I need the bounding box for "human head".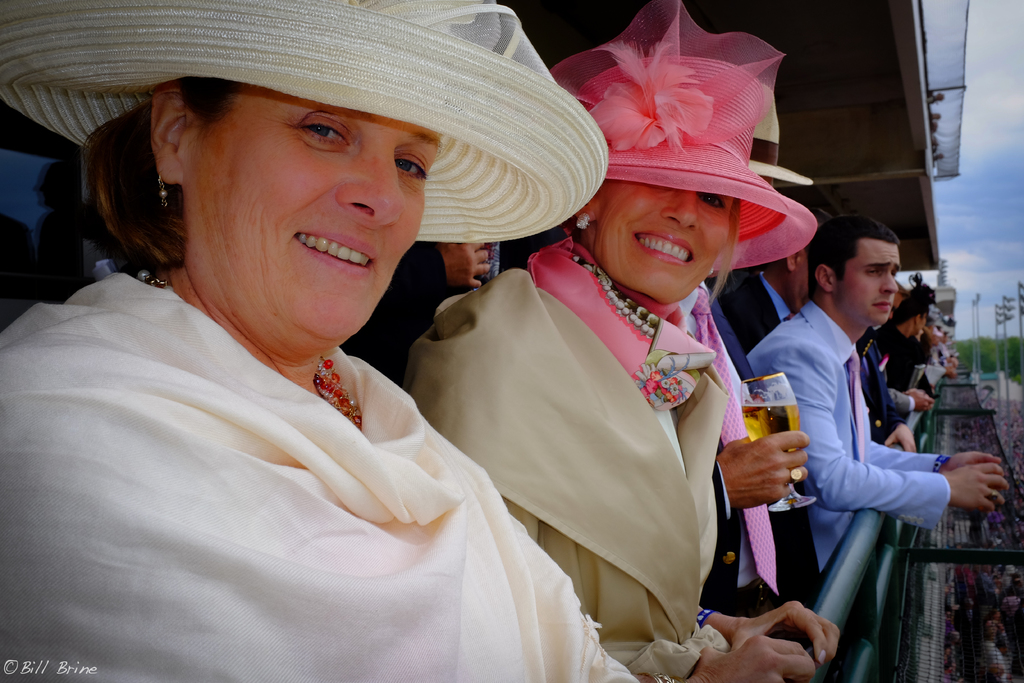
Here it is: bbox(761, 218, 822, 315).
